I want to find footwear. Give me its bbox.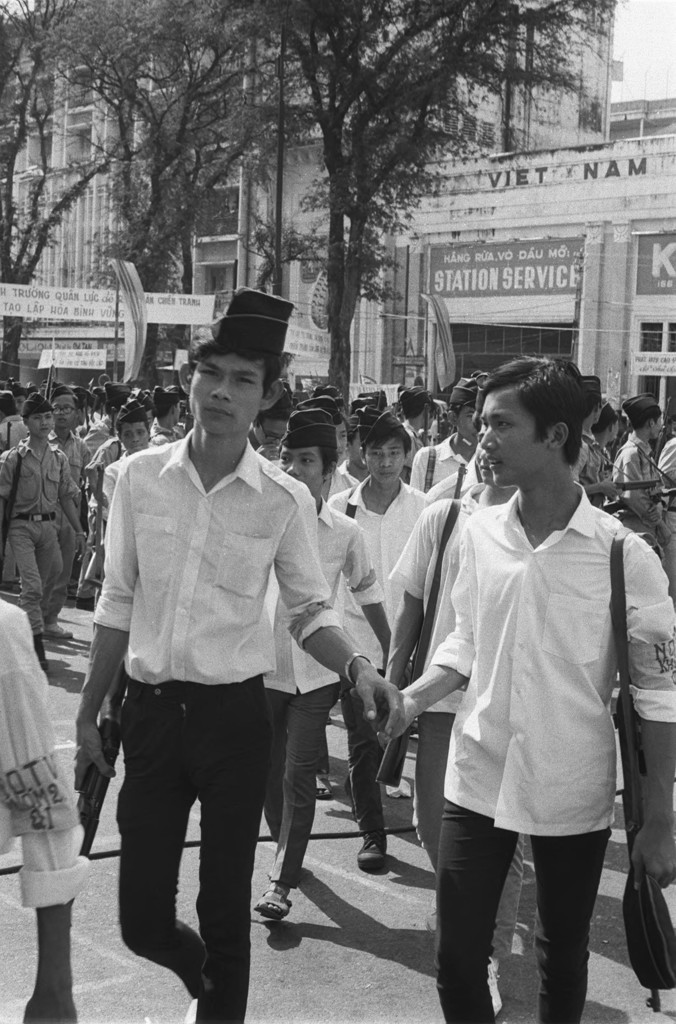
bbox=(37, 652, 46, 671).
